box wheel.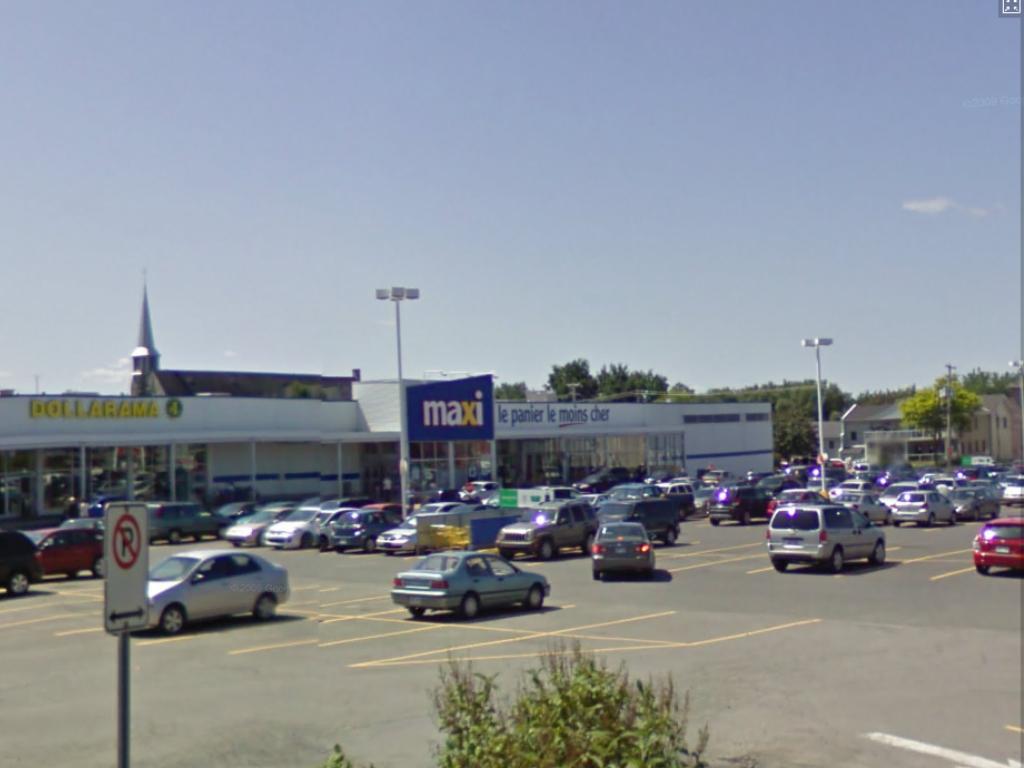
(x1=992, y1=509, x2=1000, y2=520).
